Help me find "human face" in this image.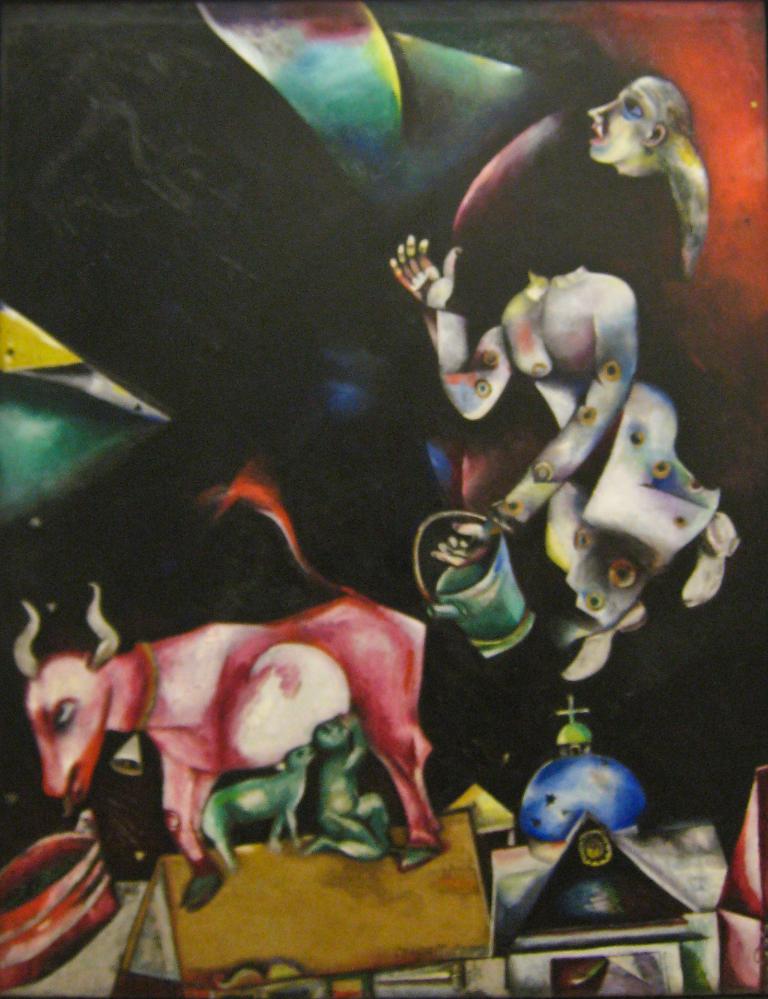
Found it: detection(586, 79, 661, 166).
